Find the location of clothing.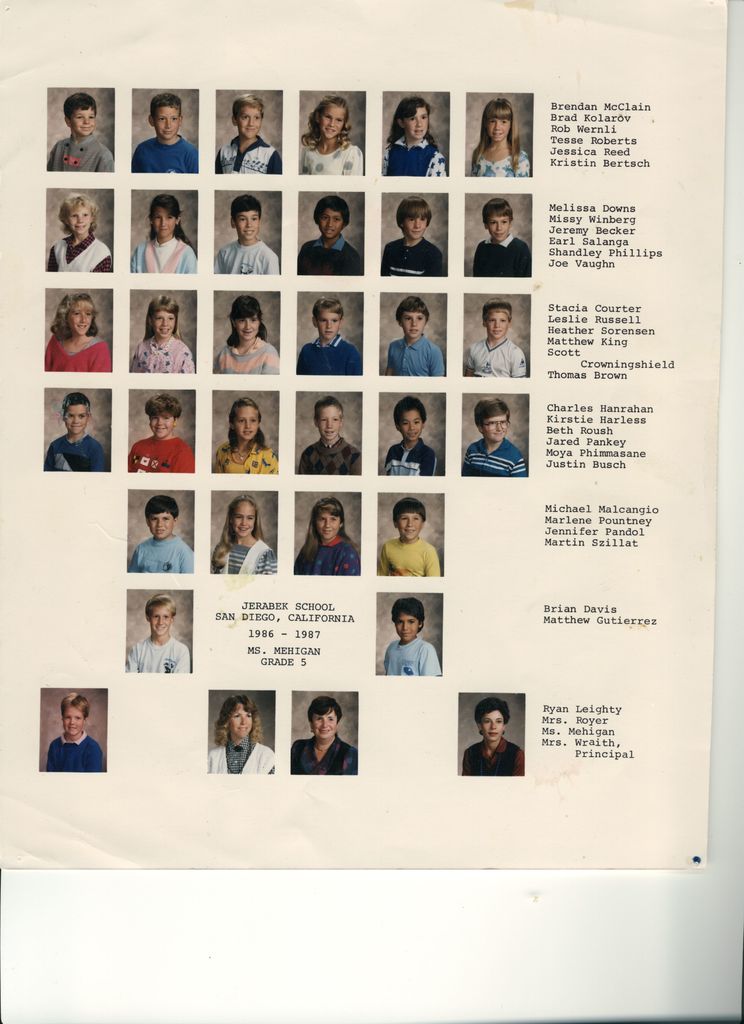
Location: Rect(388, 138, 448, 173).
